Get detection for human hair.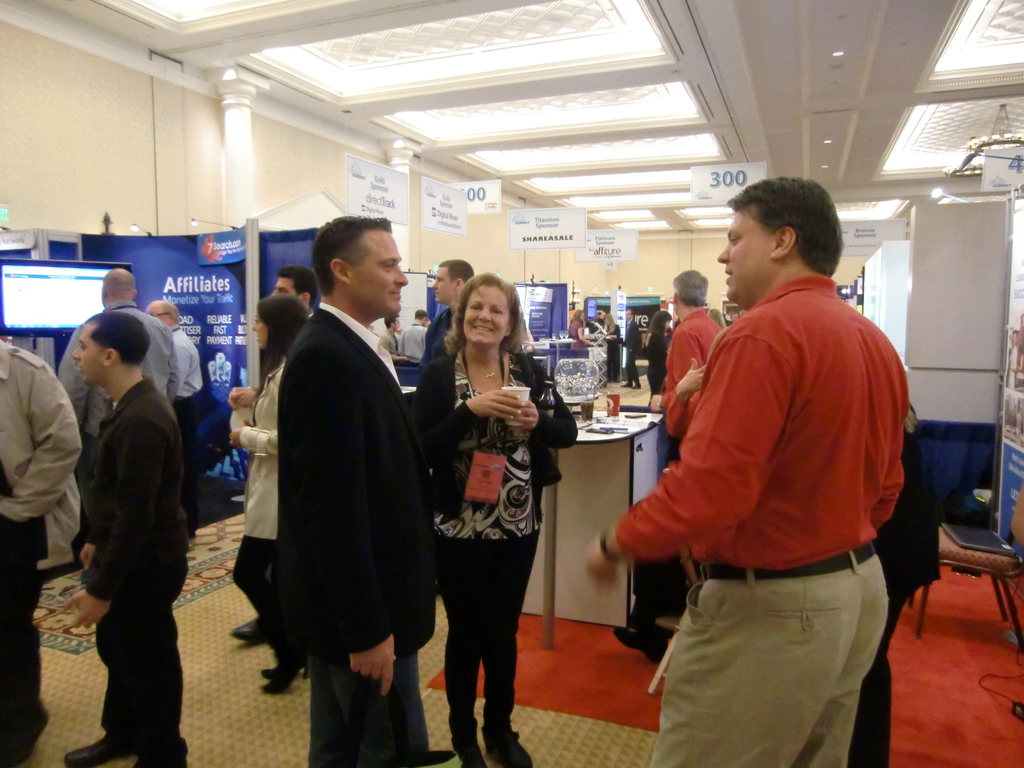
Detection: {"left": 731, "top": 180, "right": 845, "bottom": 285}.
